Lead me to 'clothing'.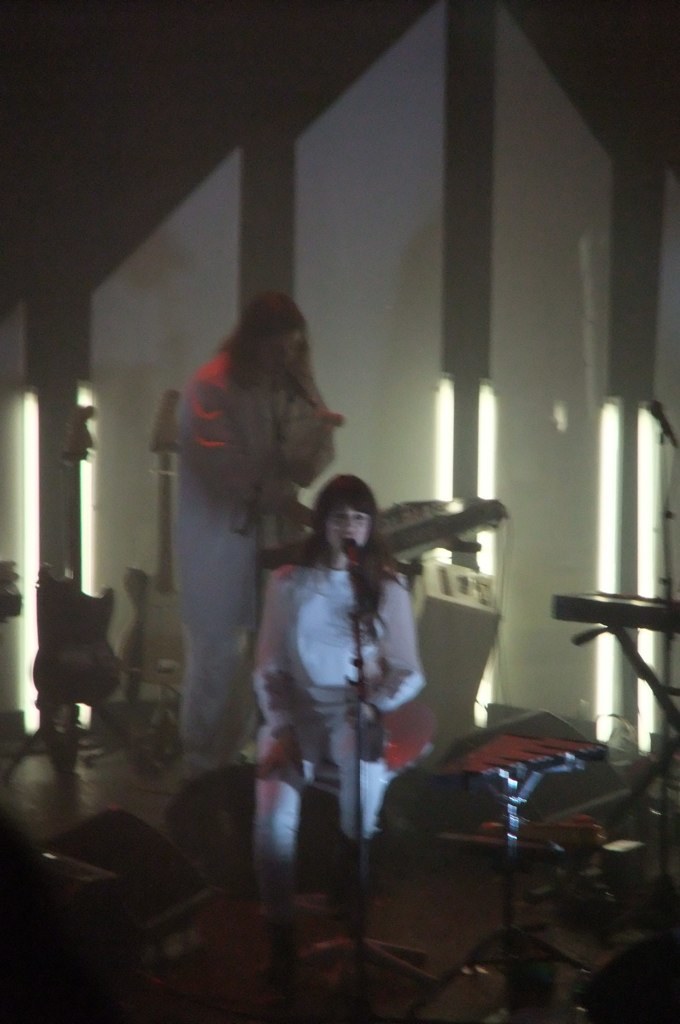
Lead to l=252, t=553, r=431, b=741.
